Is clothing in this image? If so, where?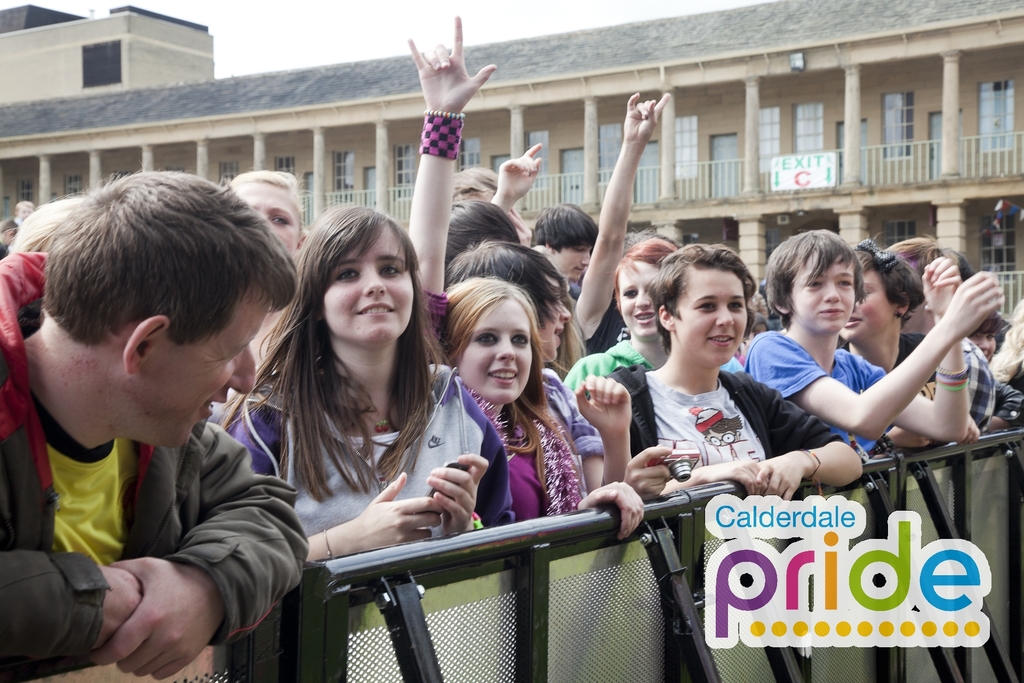
Yes, at box(921, 342, 991, 436).
